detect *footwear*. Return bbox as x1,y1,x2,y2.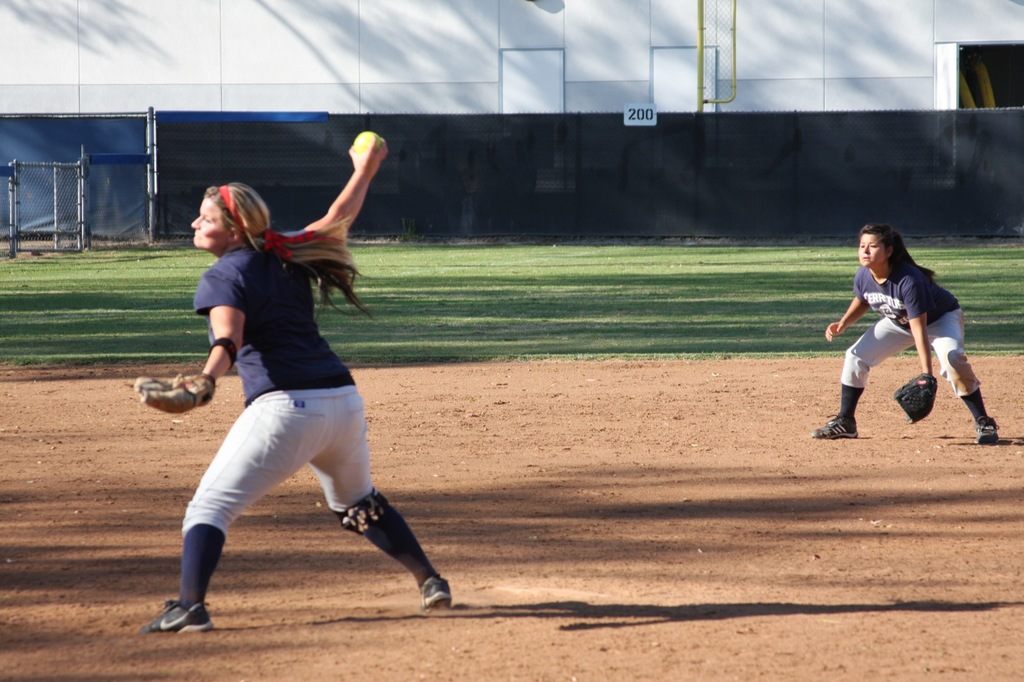
974,412,998,446.
